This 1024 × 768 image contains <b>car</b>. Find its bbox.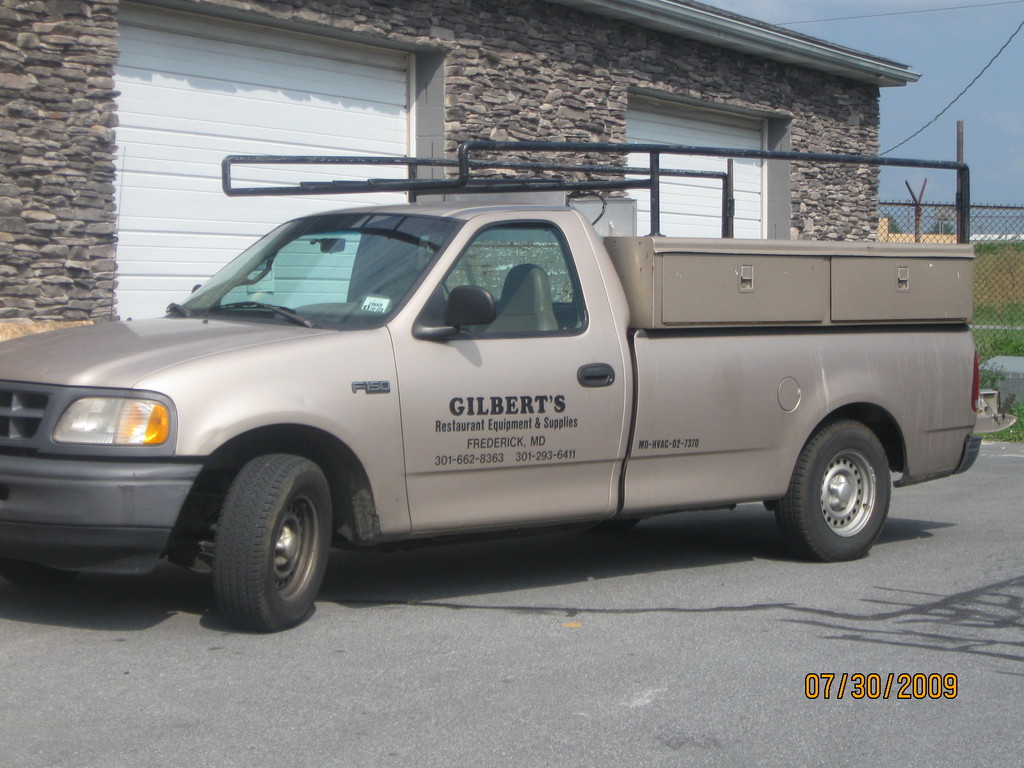
{"x1": 0, "y1": 126, "x2": 1023, "y2": 657}.
